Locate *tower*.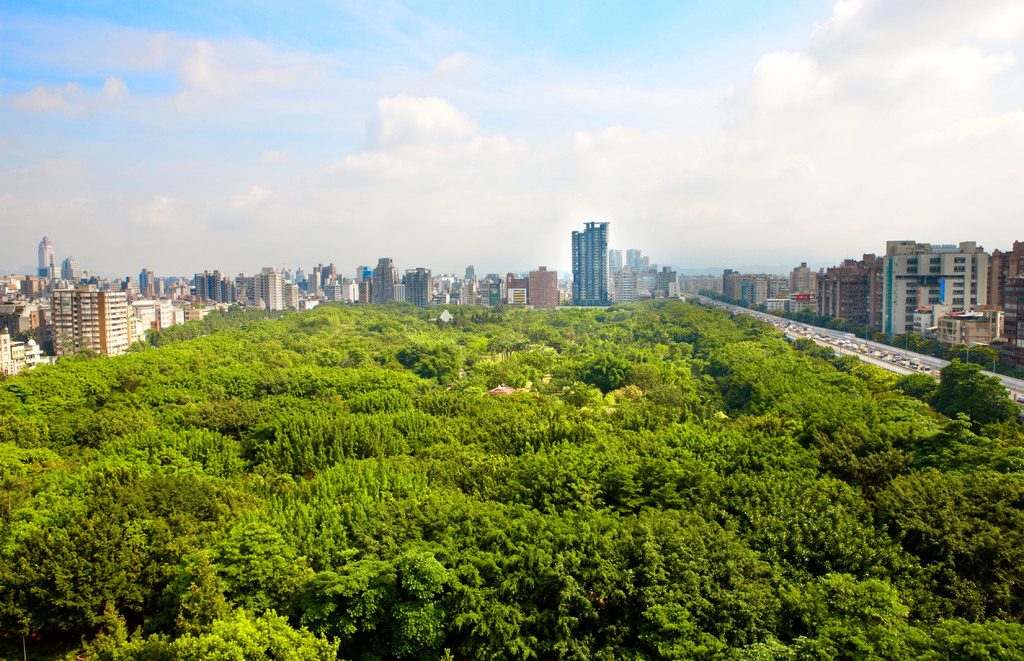
Bounding box: left=33, top=241, right=52, bottom=281.
